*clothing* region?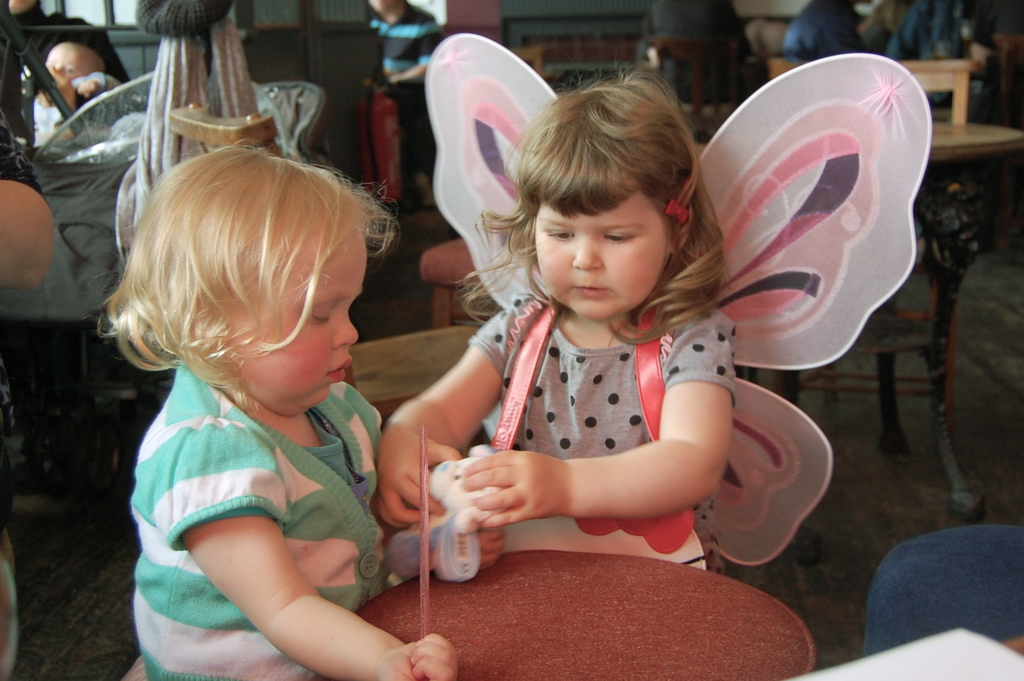
(x1=466, y1=279, x2=747, y2=575)
